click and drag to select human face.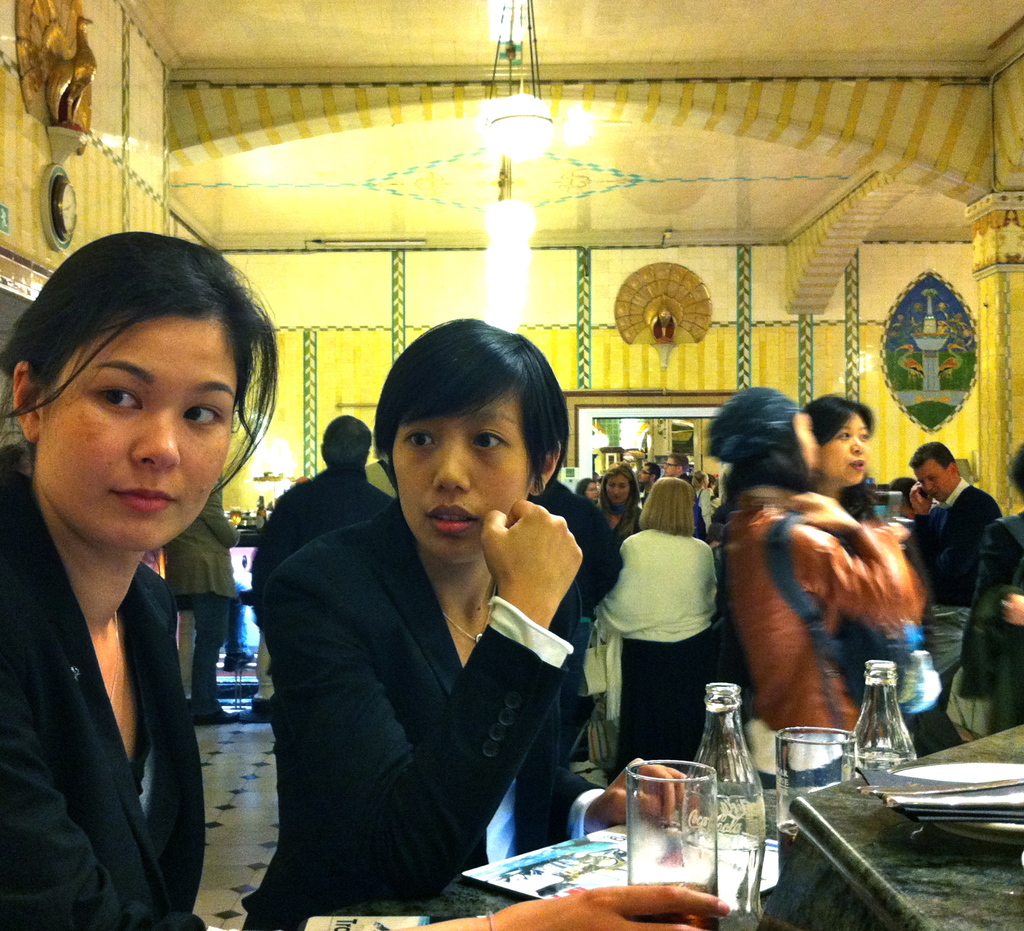
Selection: l=817, t=411, r=871, b=489.
